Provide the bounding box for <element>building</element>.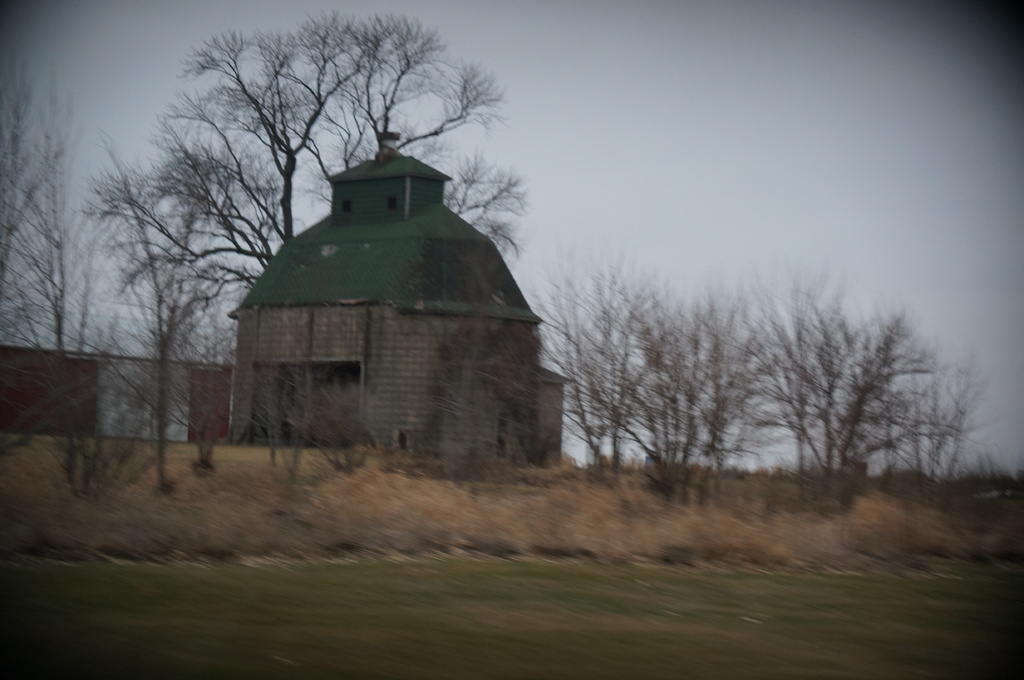
l=224, t=130, r=572, b=471.
